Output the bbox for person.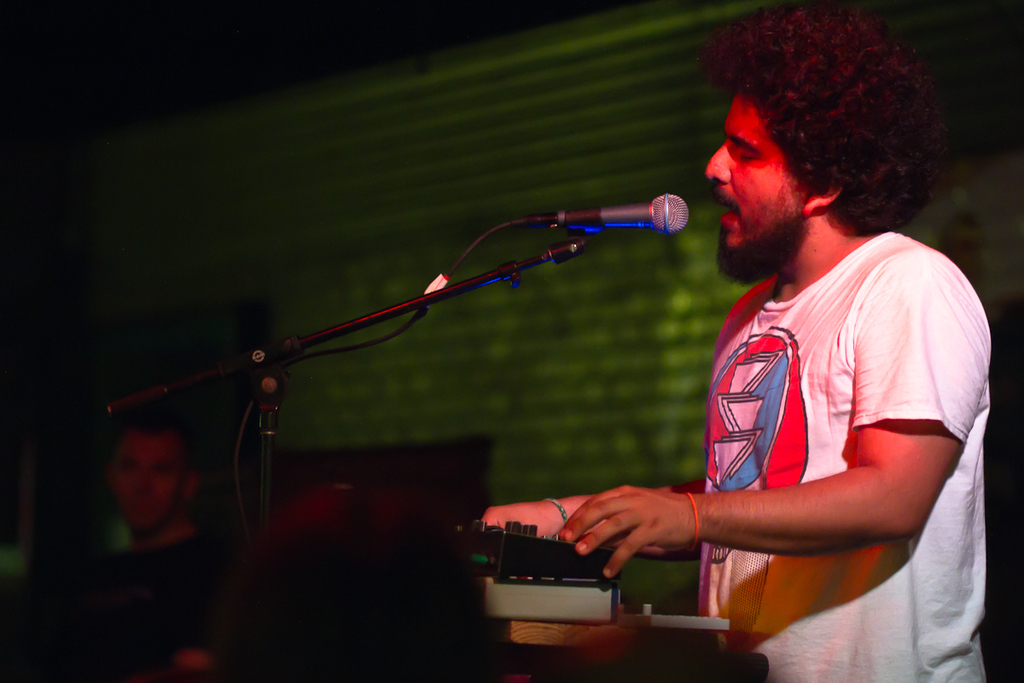
<bbox>492, 0, 994, 682</bbox>.
